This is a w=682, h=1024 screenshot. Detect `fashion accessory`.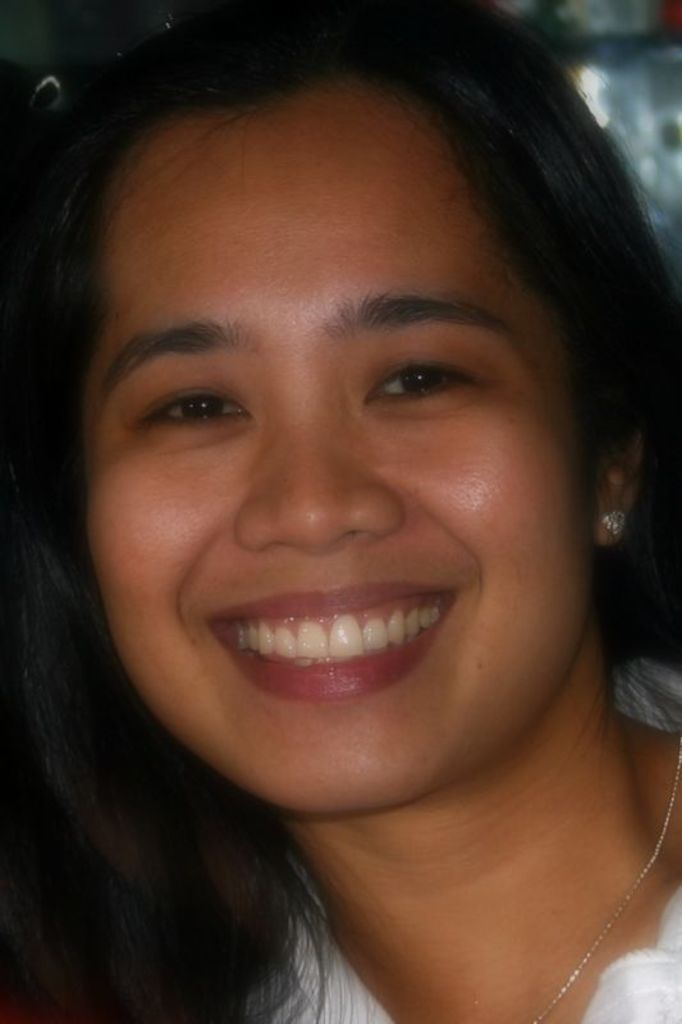
bbox=(24, 74, 70, 110).
